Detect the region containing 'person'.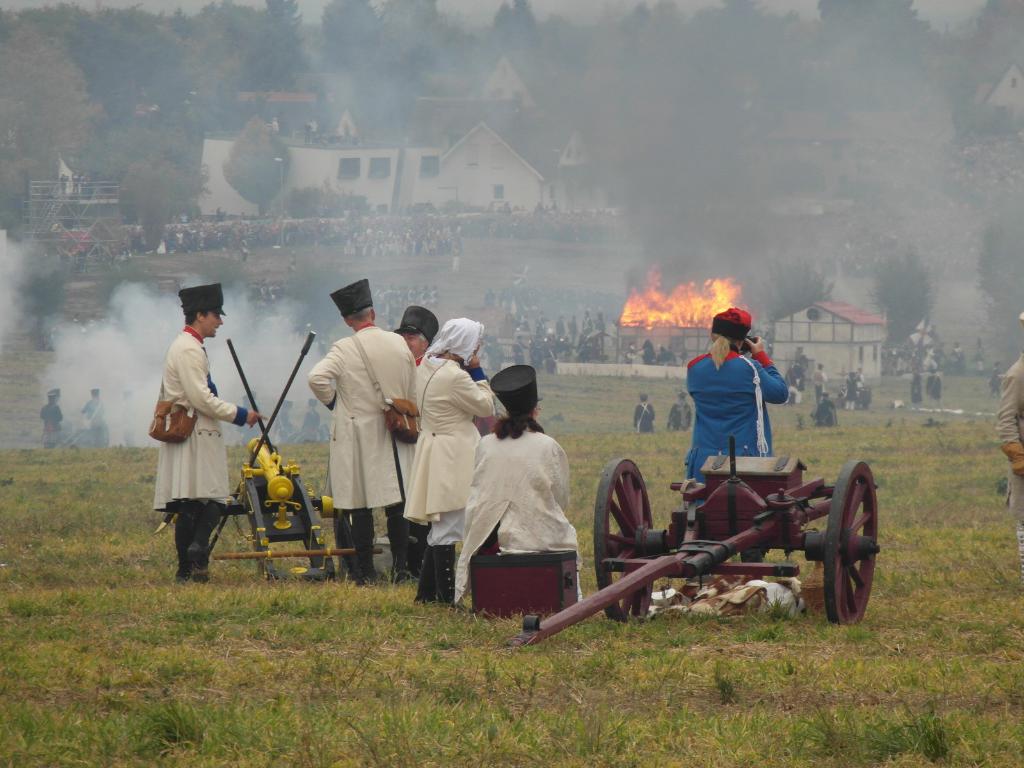
449, 362, 580, 611.
